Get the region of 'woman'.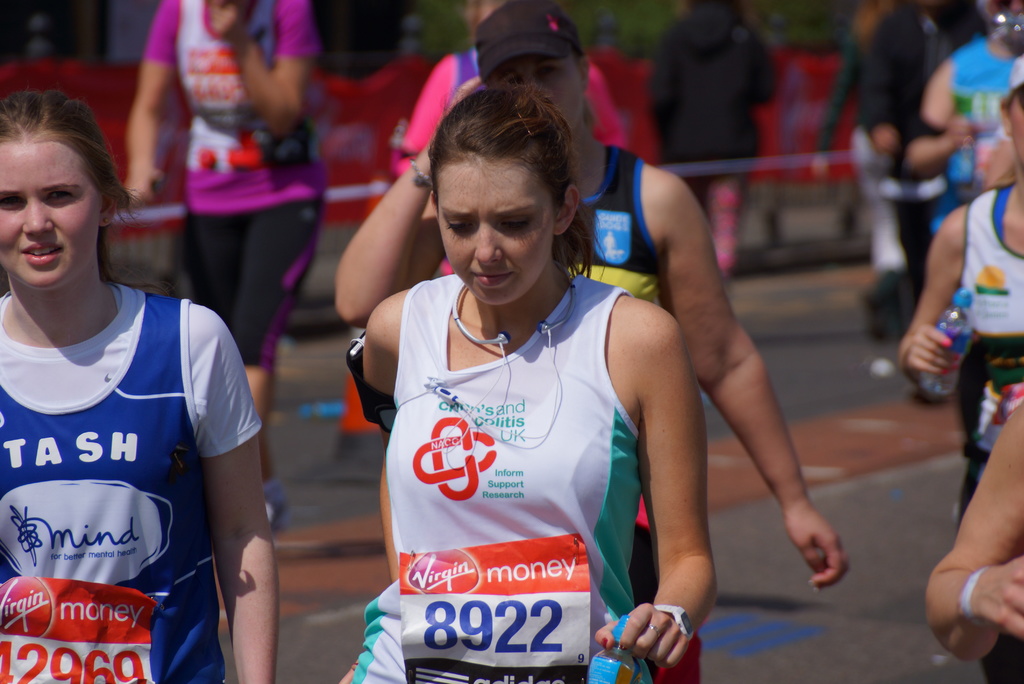
left=335, top=0, right=849, bottom=683.
